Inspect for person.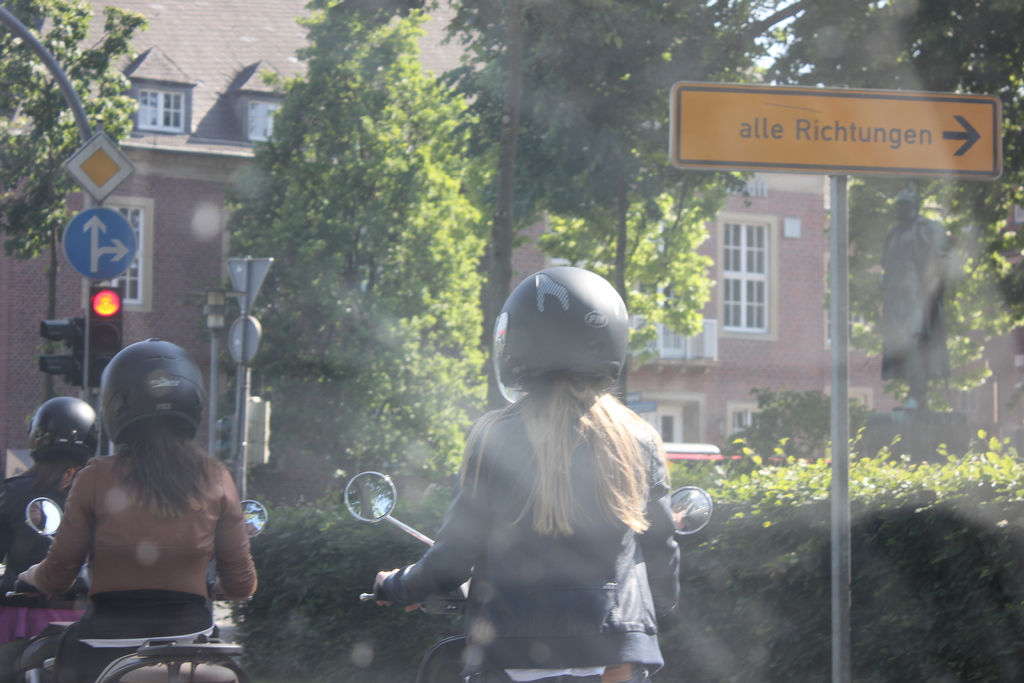
Inspection: [15,343,257,682].
